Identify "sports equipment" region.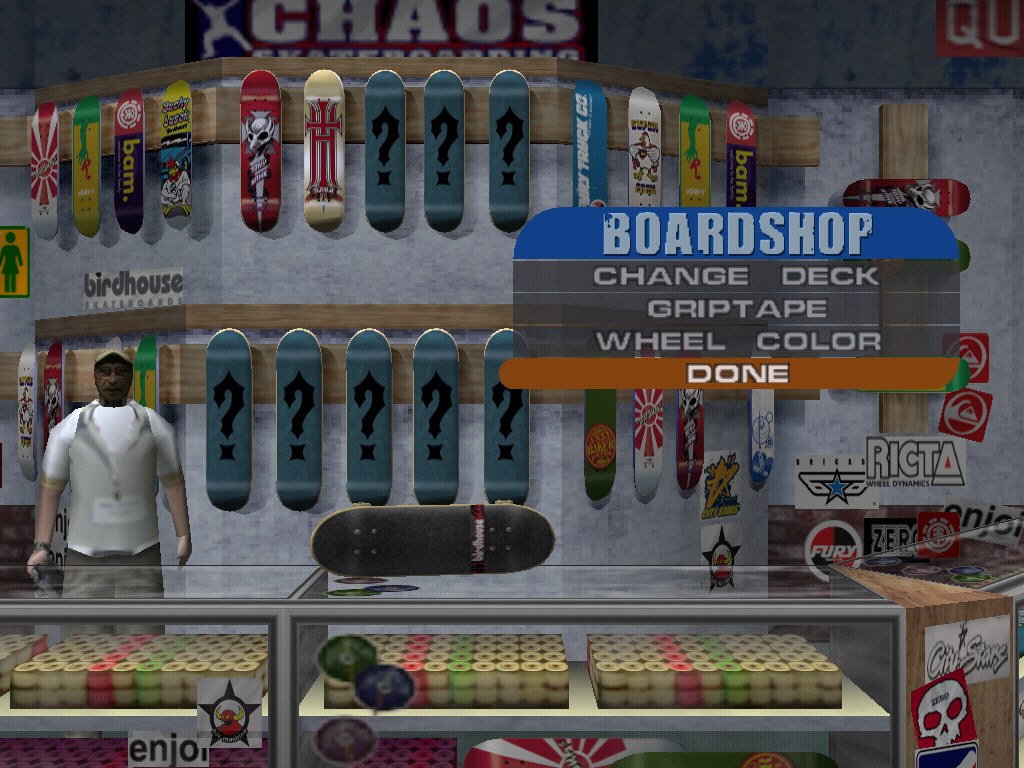
Region: Rect(25, 101, 63, 243).
